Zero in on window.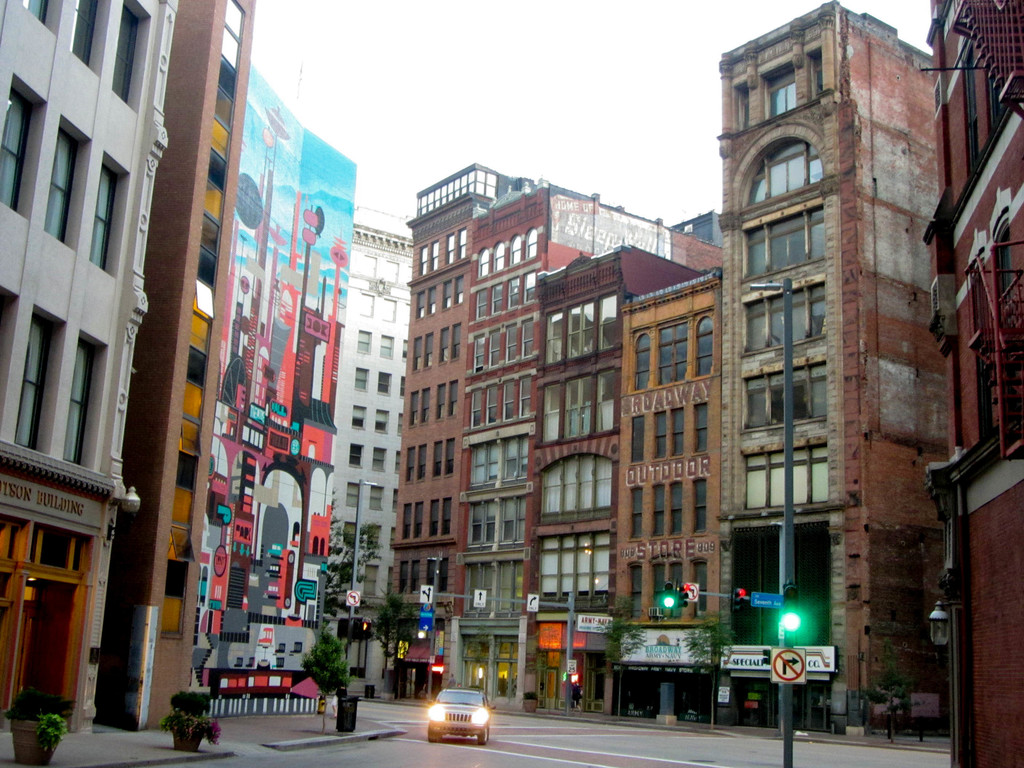
Zeroed in: box=[436, 326, 449, 365].
